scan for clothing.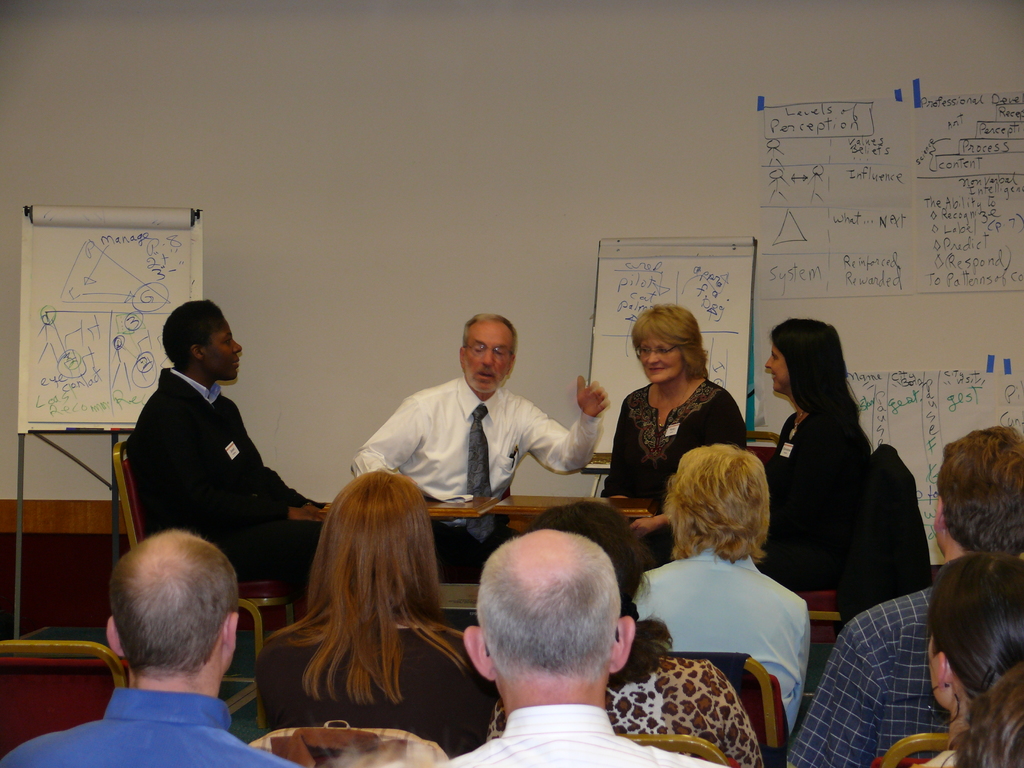
Scan result: 130:375:480:573.
